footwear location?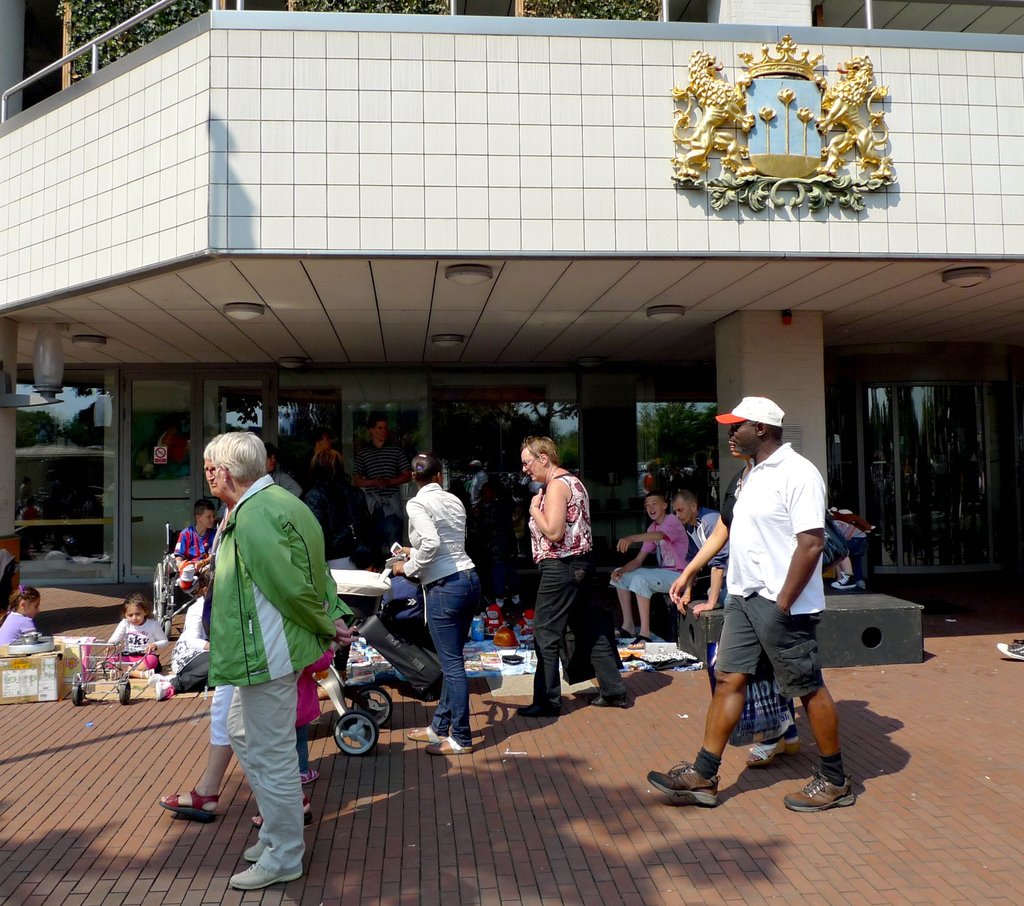
(x1=616, y1=630, x2=630, y2=641)
